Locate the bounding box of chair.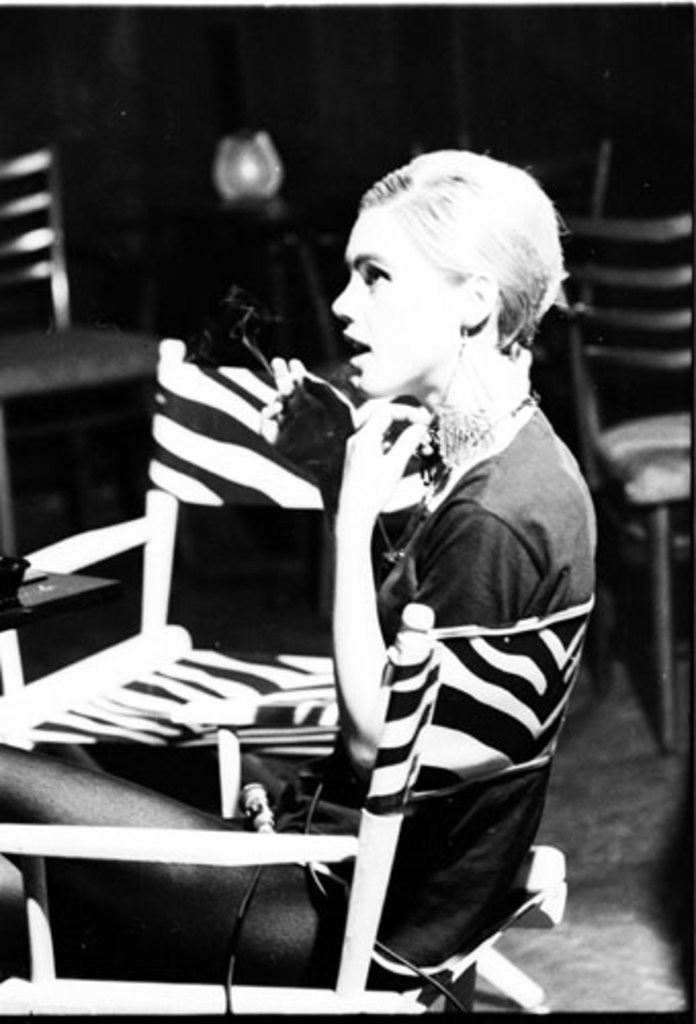
Bounding box: region(0, 141, 180, 555).
